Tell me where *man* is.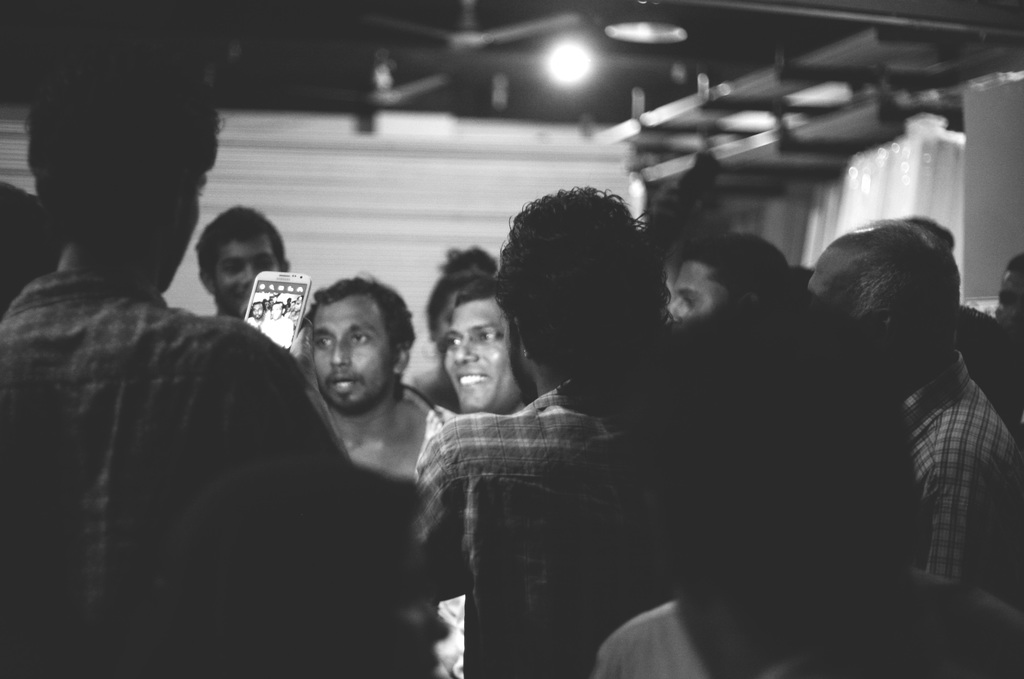
*man* is at x1=803, y1=215, x2=1023, y2=593.
